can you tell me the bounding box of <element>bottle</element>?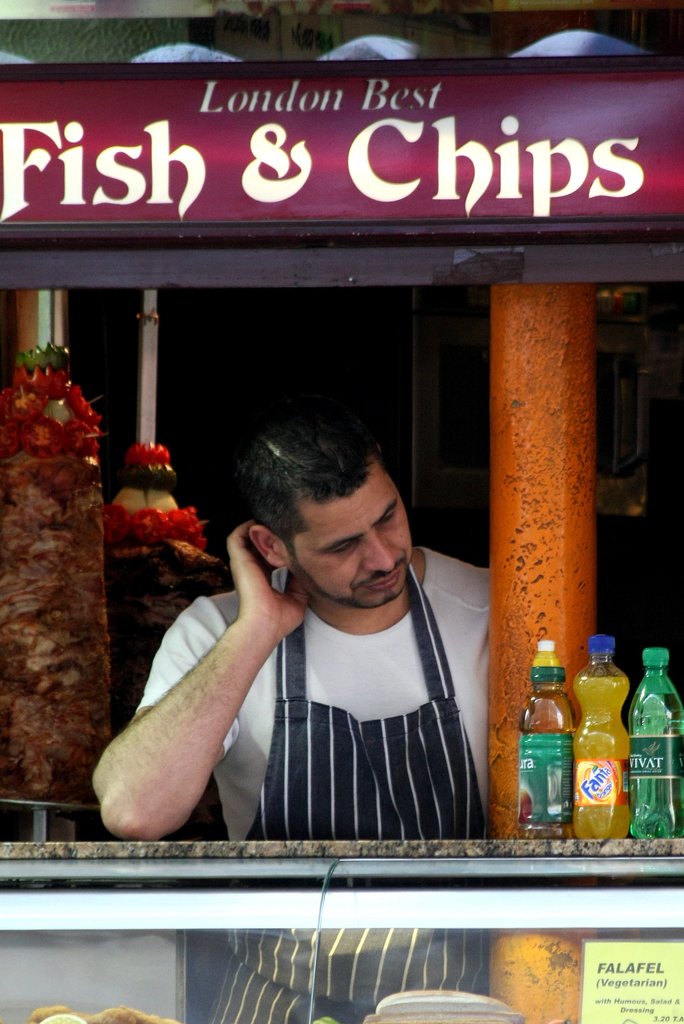
{"left": 576, "top": 638, "right": 629, "bottom": 841}.
